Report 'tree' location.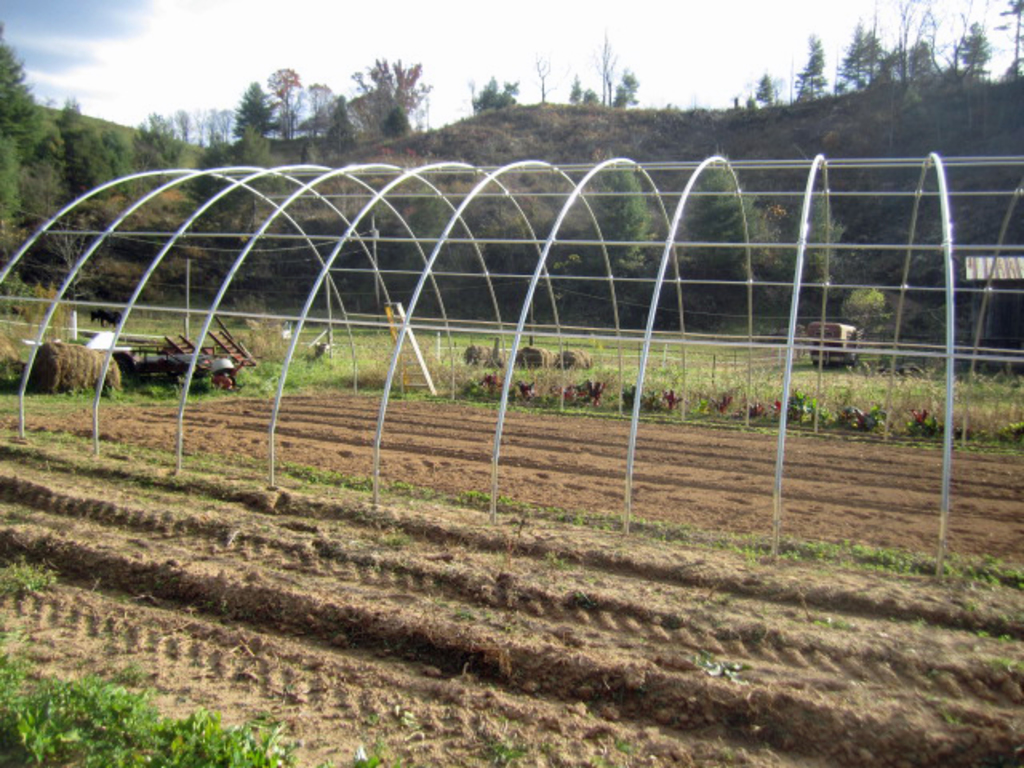
Report: l=782, t=163, r=846, b=288.
